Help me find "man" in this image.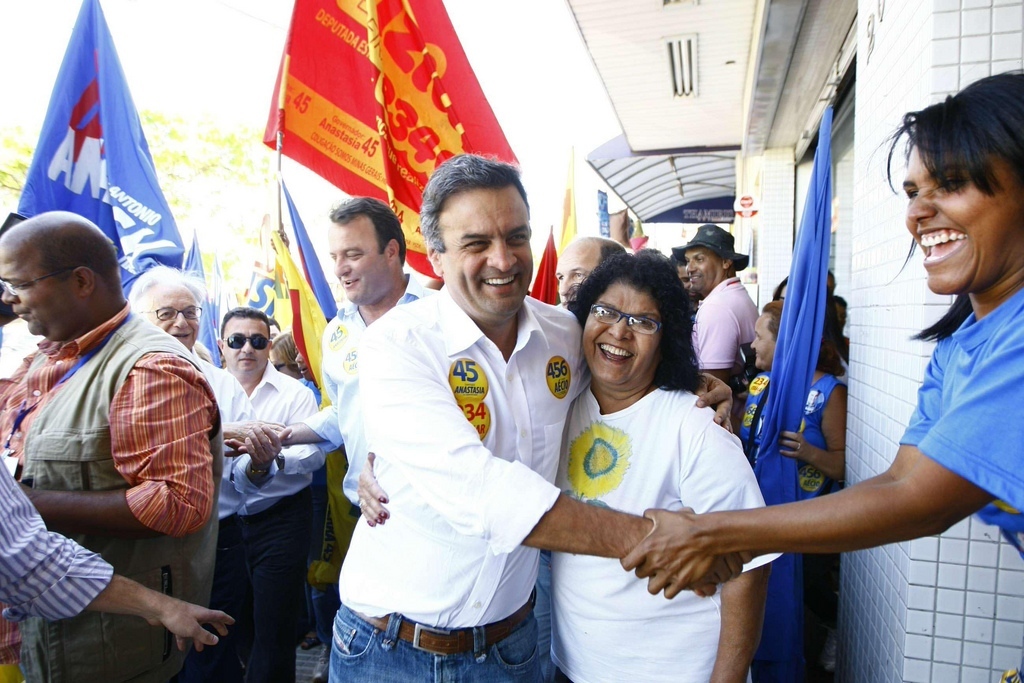
Found it: 0,201,229,658.
